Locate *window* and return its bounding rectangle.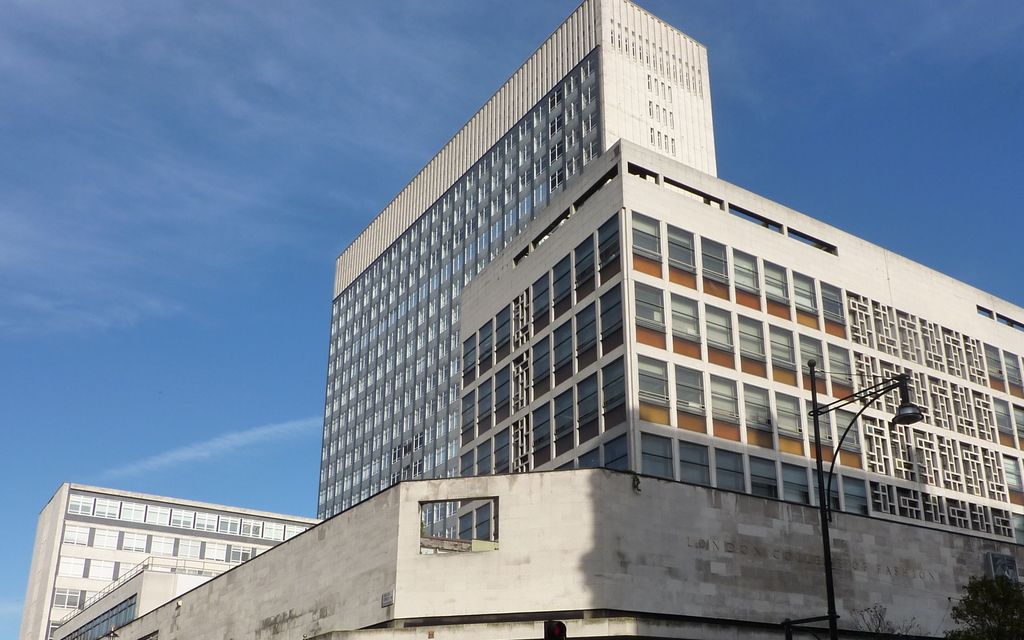
region(593, 348, 630, 427).
